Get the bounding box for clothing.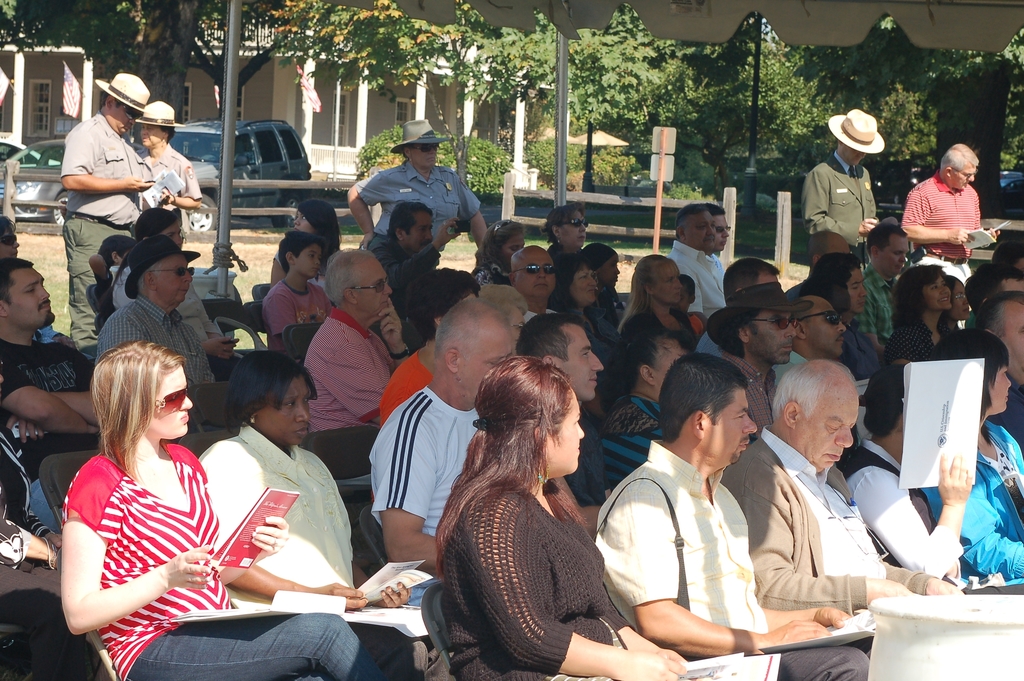
Rect(470, 261, 512, 298).
